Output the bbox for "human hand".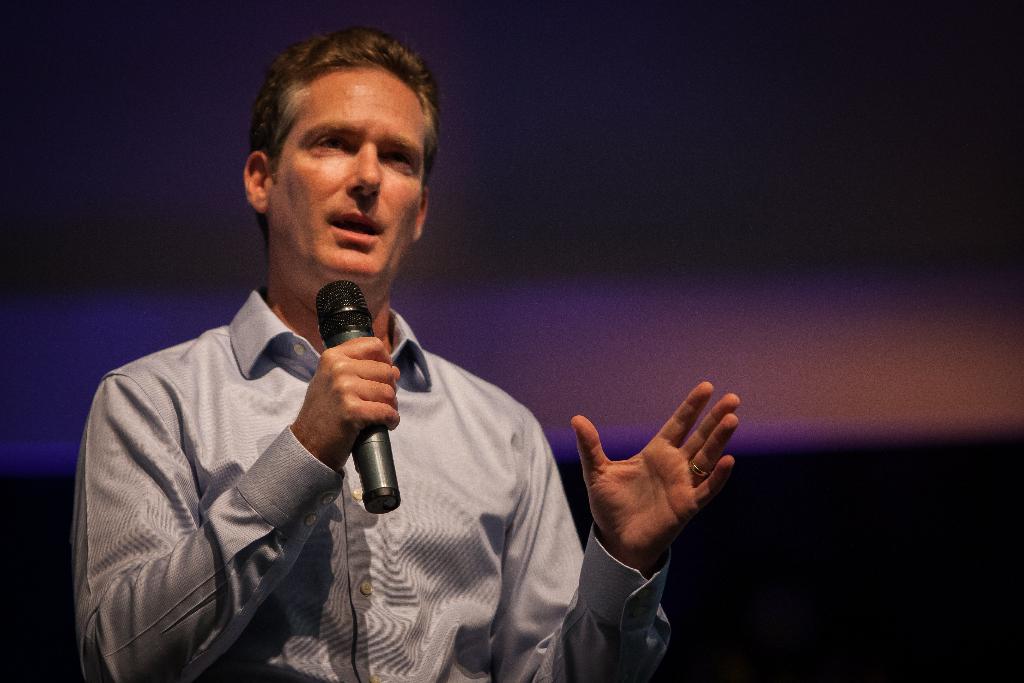
bbox(292, 336, 402, 473).
